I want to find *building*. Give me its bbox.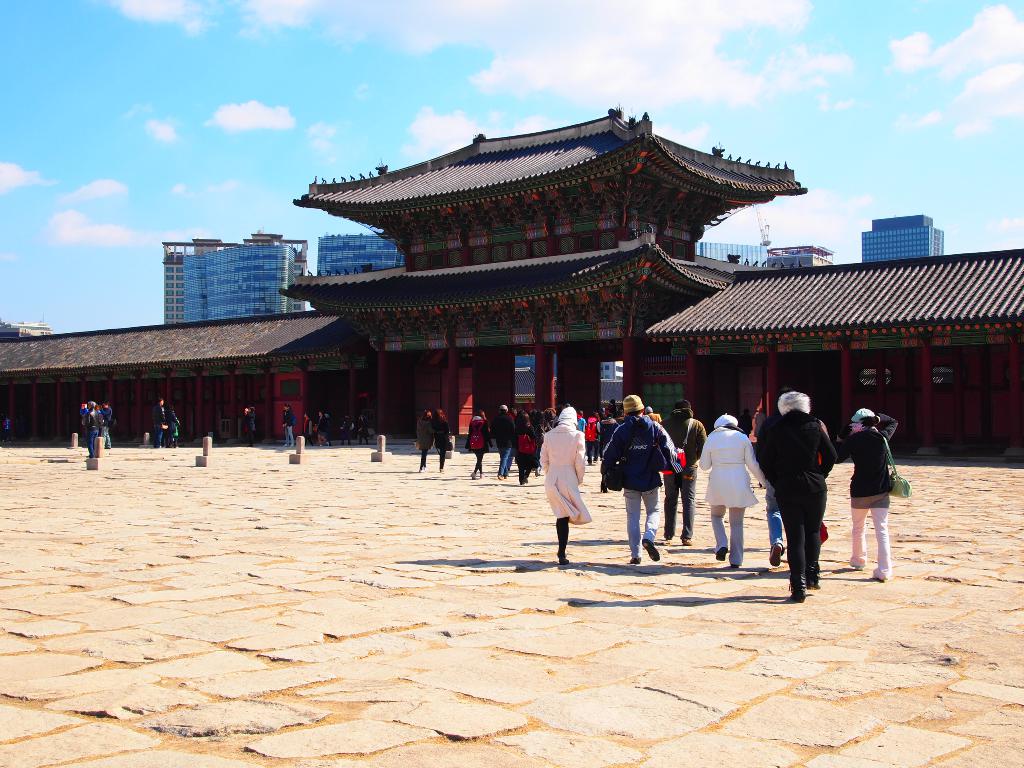
left=321, top=239, right=404, bottom=276.
